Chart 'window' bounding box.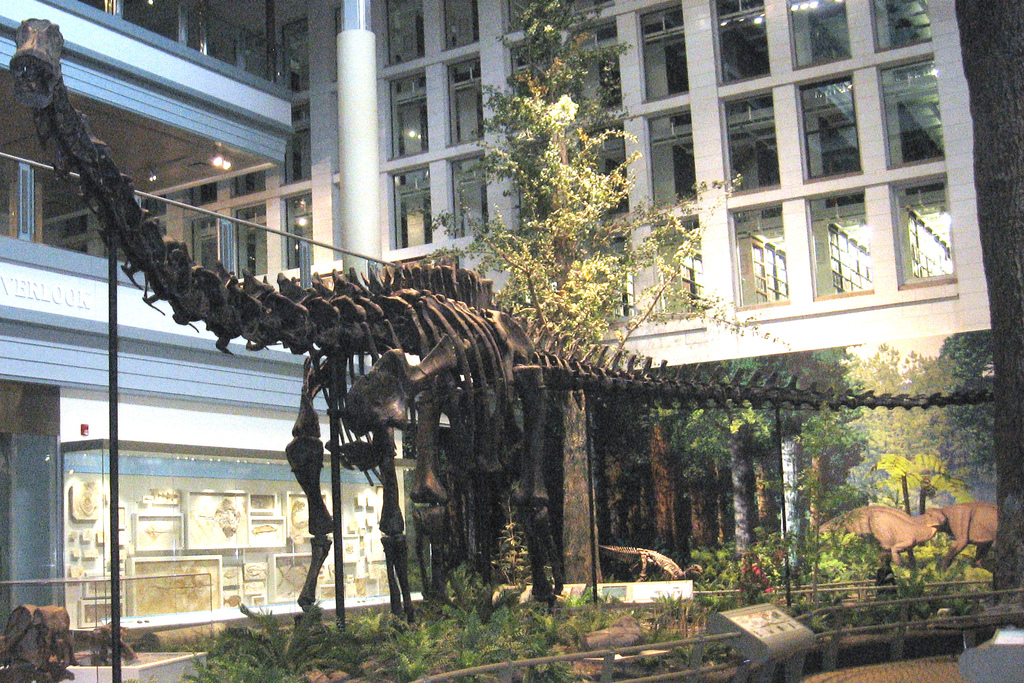
Charted: [left=387, top=72, right=429, bottom=158].
